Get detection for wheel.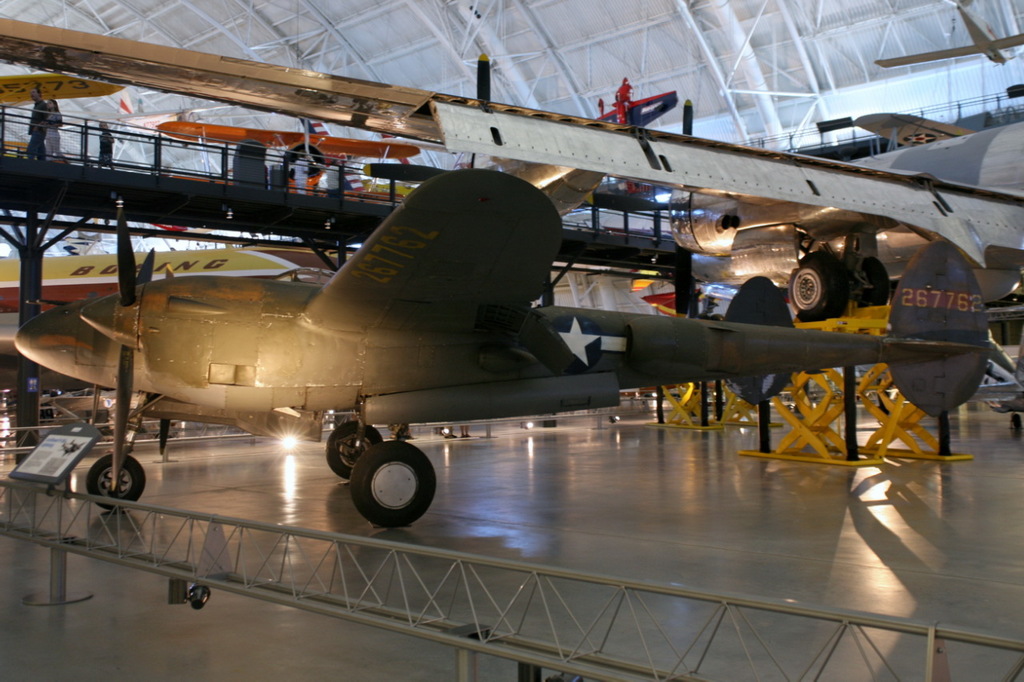
Detection: region(1012, 413, 1020, 429).
